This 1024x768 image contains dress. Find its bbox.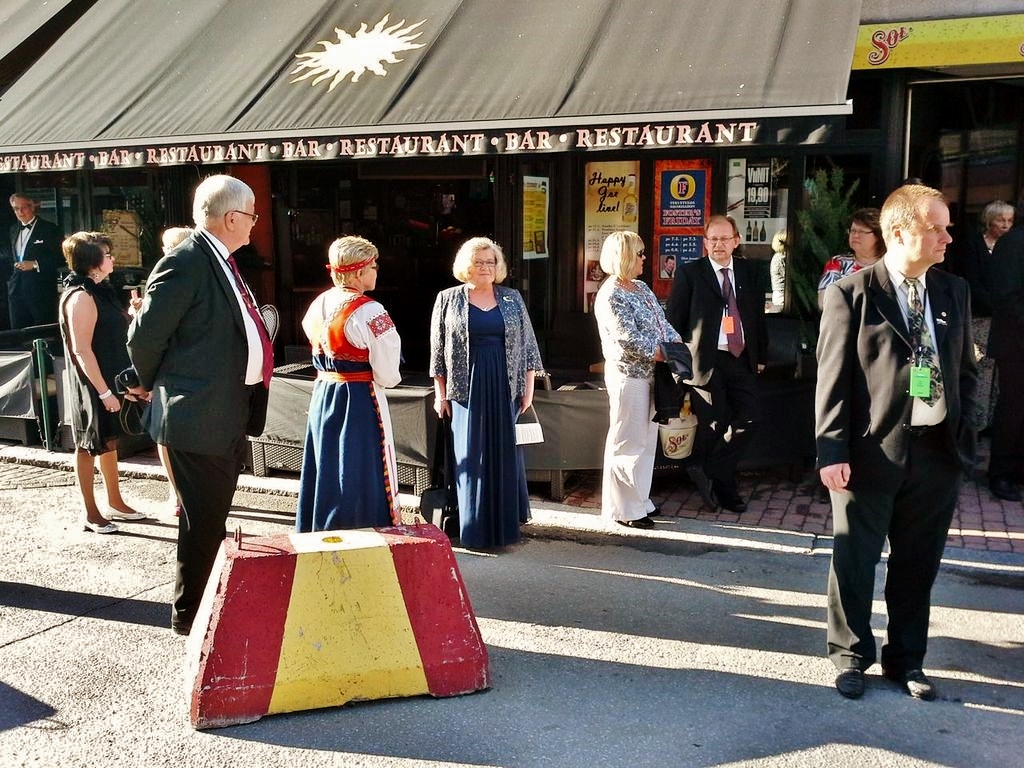
<region>604, 275, 680, 516</region>.
